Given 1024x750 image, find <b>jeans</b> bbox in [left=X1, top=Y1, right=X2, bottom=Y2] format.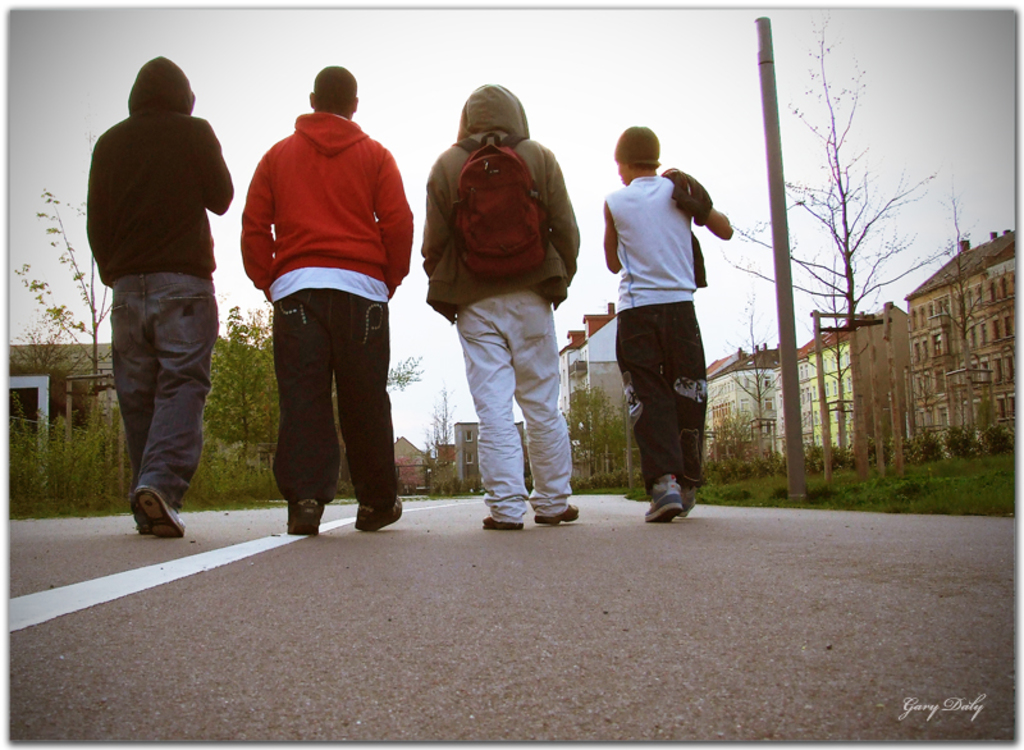
[left=462, top=289, right=576, bottom=523].
